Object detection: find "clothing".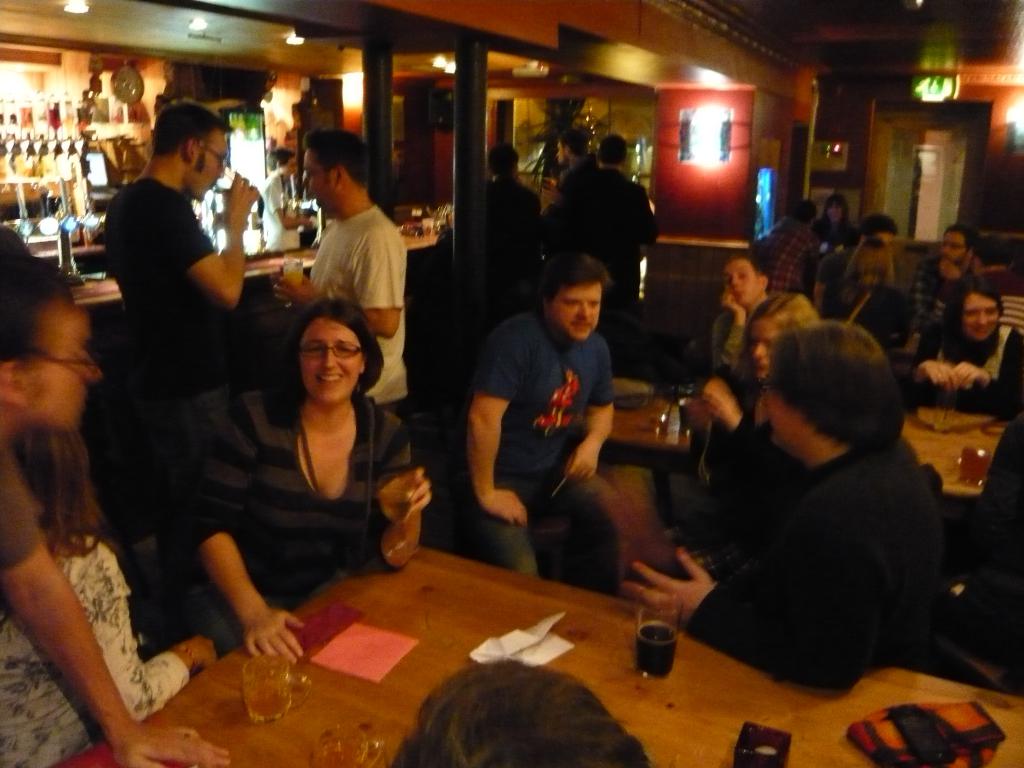
box(713, 281, 774, 379).
